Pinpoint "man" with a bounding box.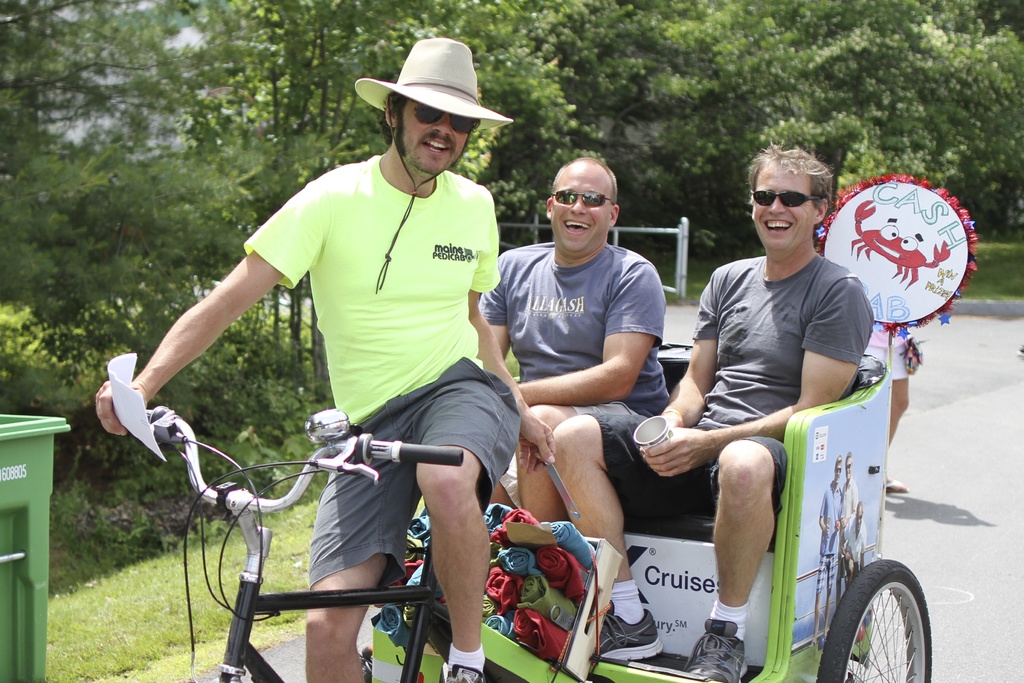
rect(94, 31, 556, 682).
